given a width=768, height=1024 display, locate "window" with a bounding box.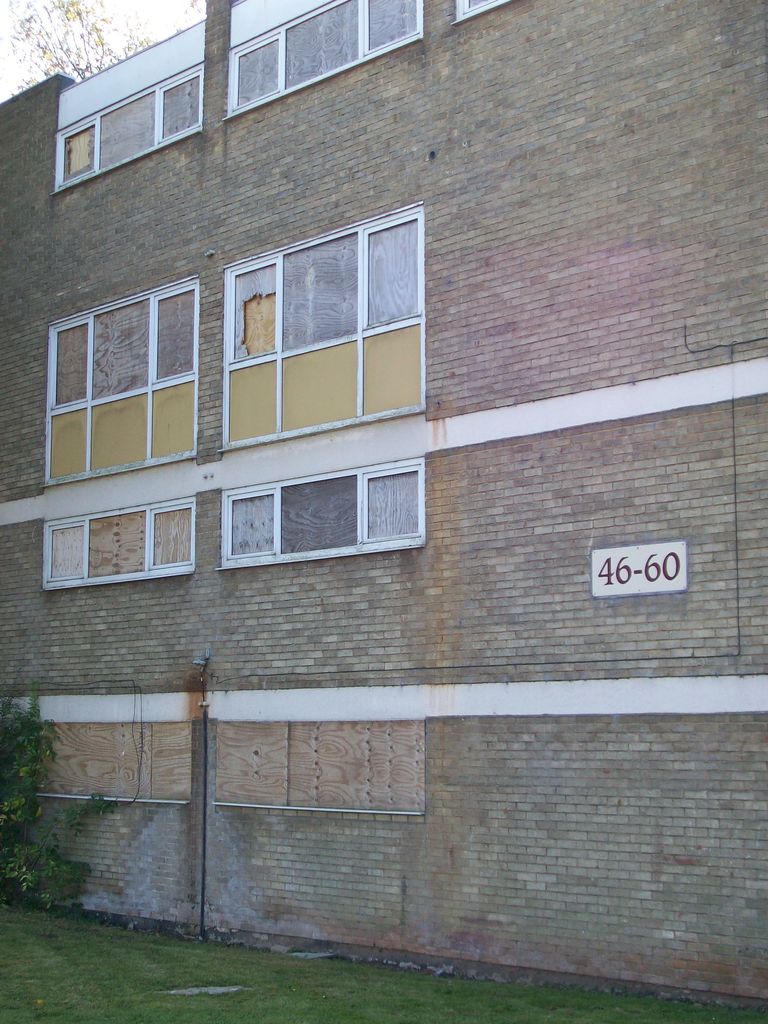
Located: rect(456, 0, 508, 22).
